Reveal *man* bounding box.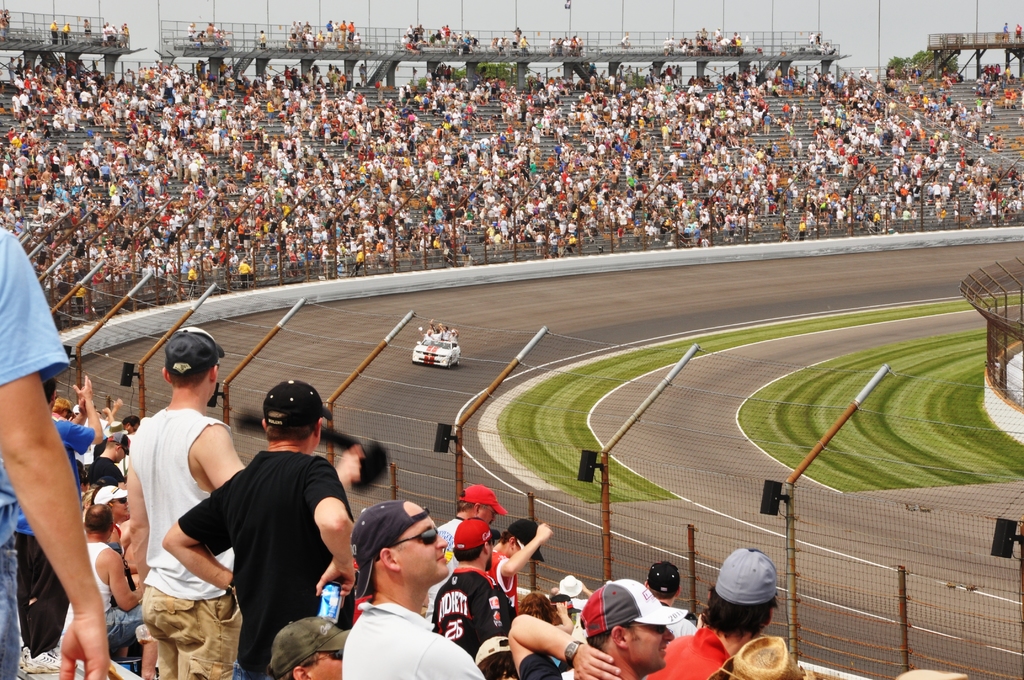
Revealed: bbox=(508, 580, 686, 679).
